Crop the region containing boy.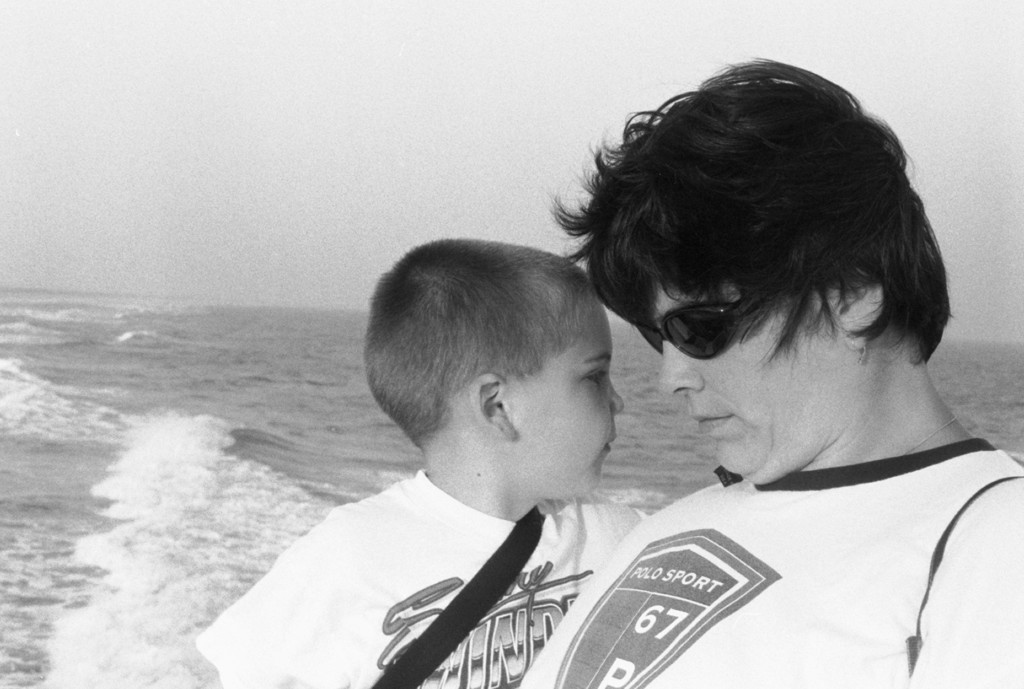
Crop region: detection(193, 235, 655, 688).
